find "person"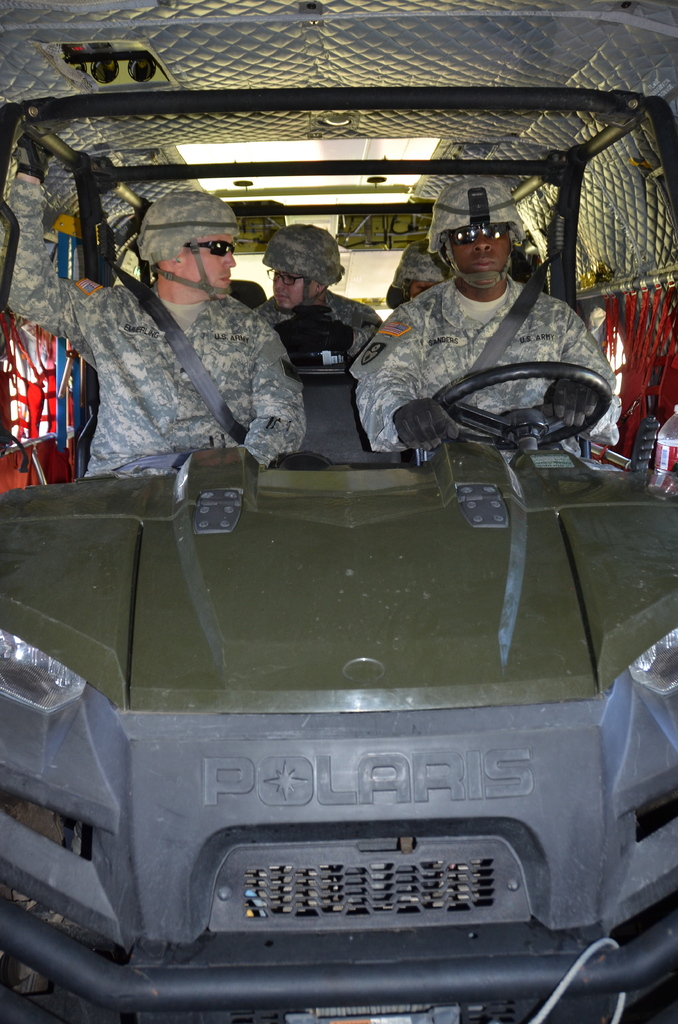
locate(255, 225, 385, 367)
